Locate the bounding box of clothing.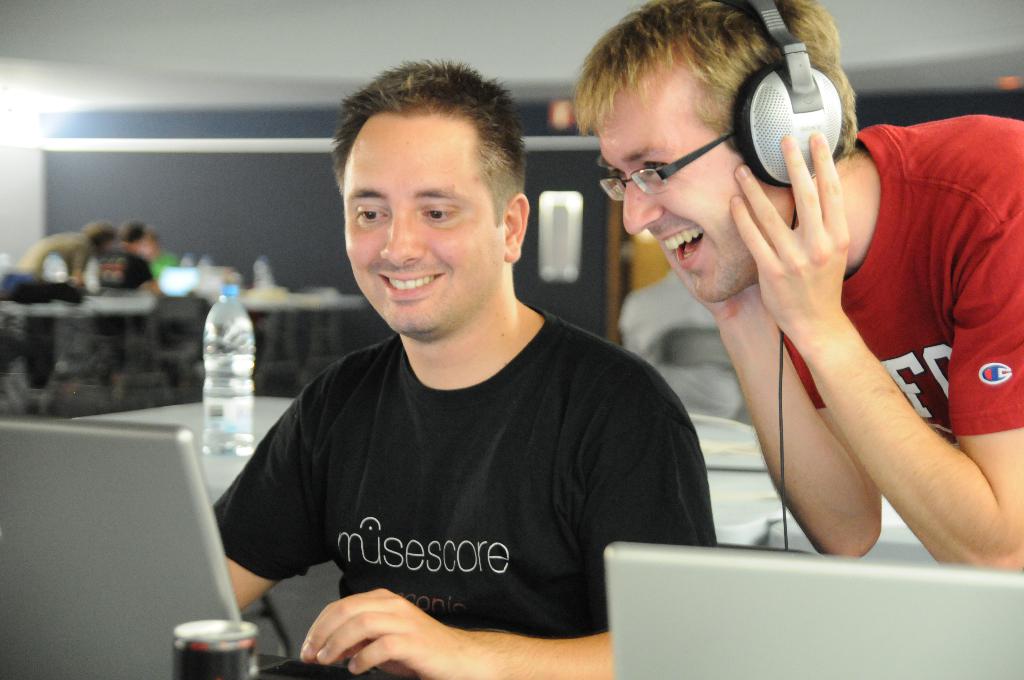
Bounding box: 8 230 95 384.
